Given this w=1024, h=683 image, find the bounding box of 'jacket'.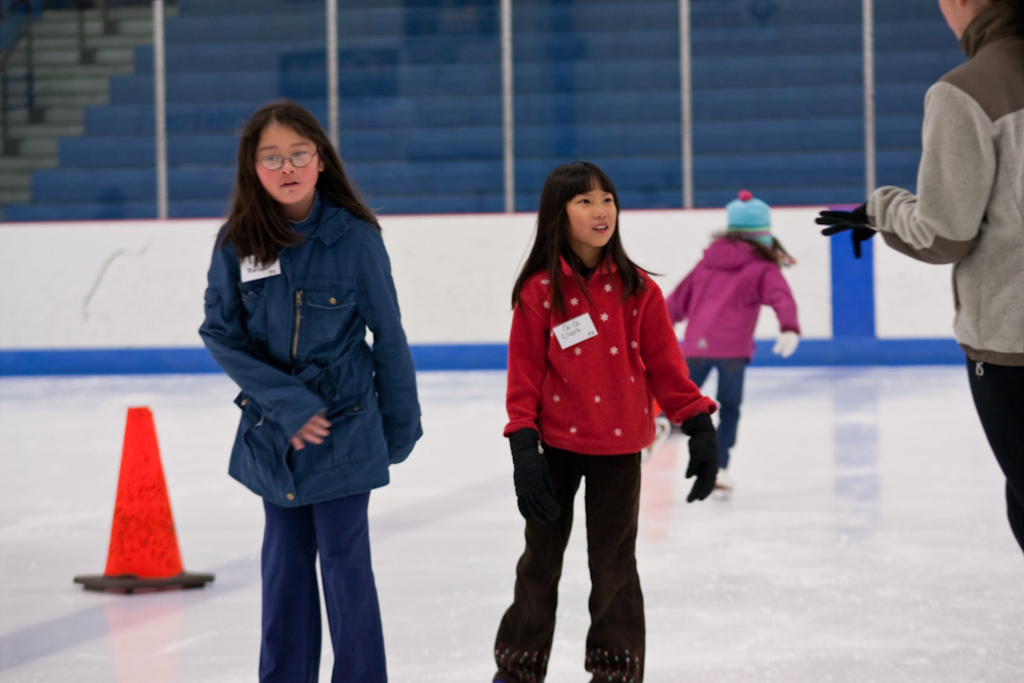
crop(667, 238, 803, 360).
